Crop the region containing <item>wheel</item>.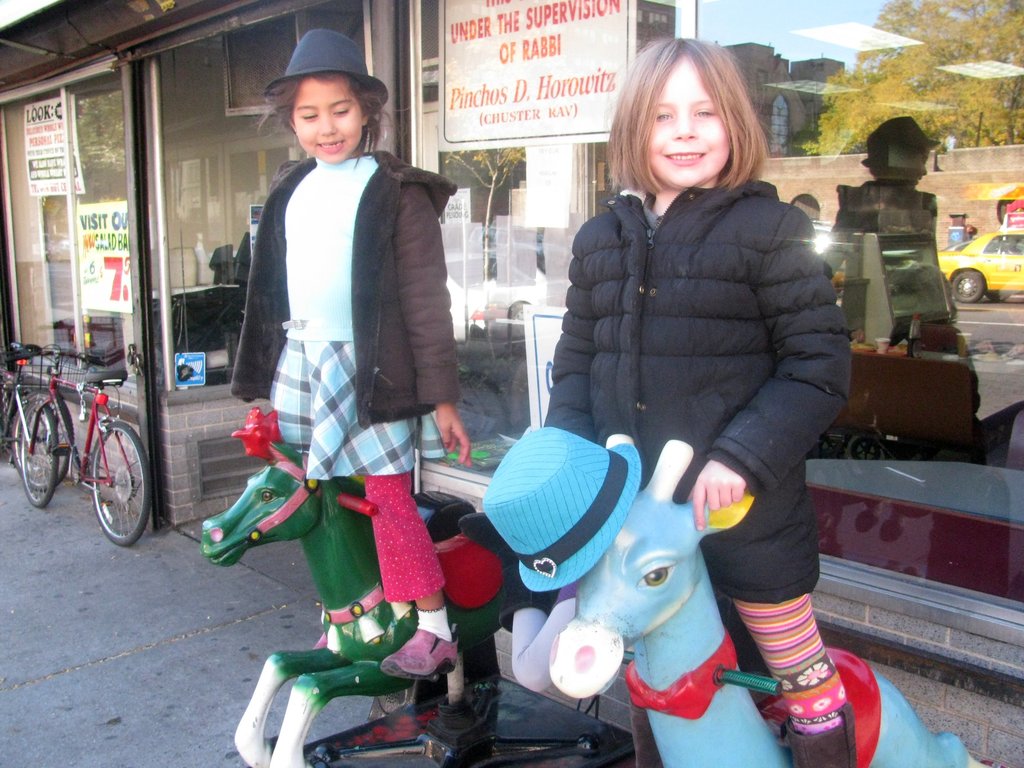
Crop region: Rect(22, 389, 76, 490).
